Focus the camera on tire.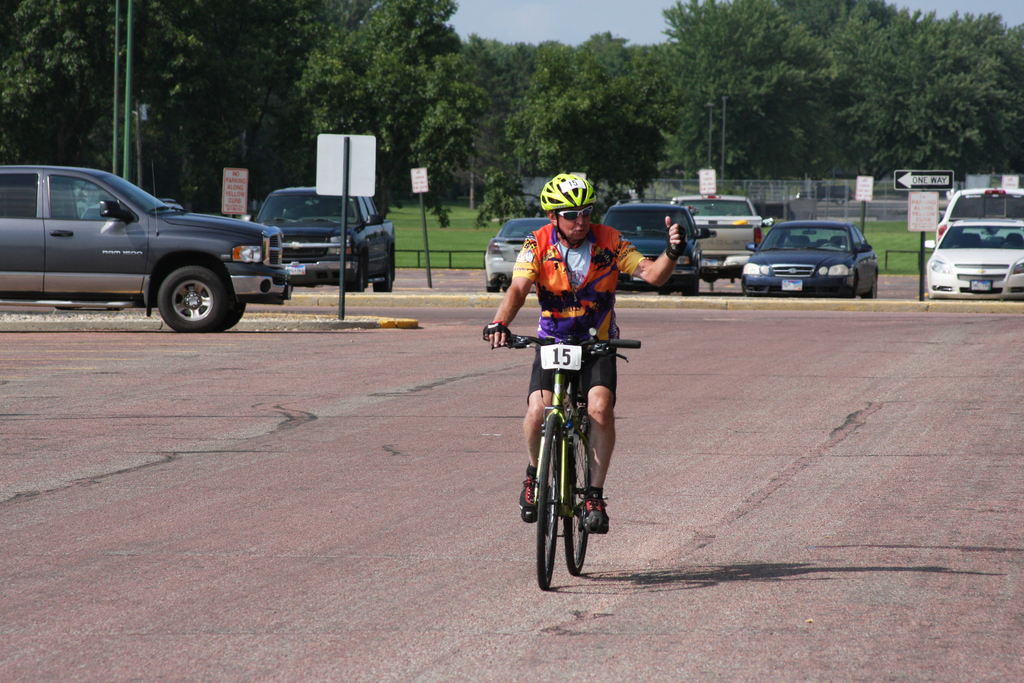
Focus region: {"left": 156, "top": 264, "right": 227, "bottom": 327}.
